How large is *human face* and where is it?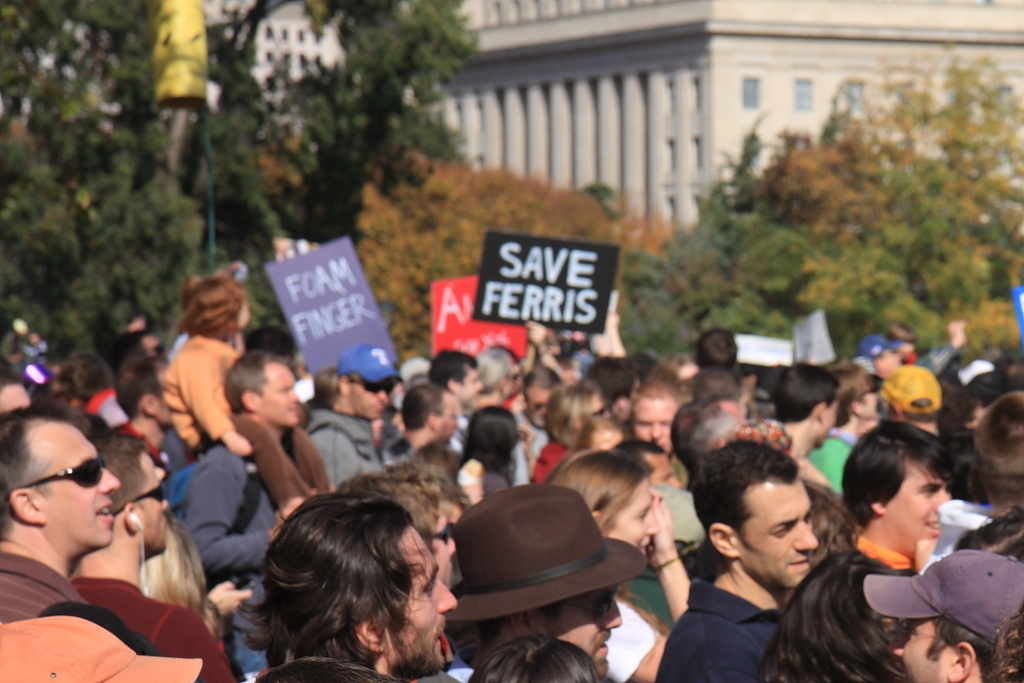
Bounding box: select_region(533, 583, 622, 678).
